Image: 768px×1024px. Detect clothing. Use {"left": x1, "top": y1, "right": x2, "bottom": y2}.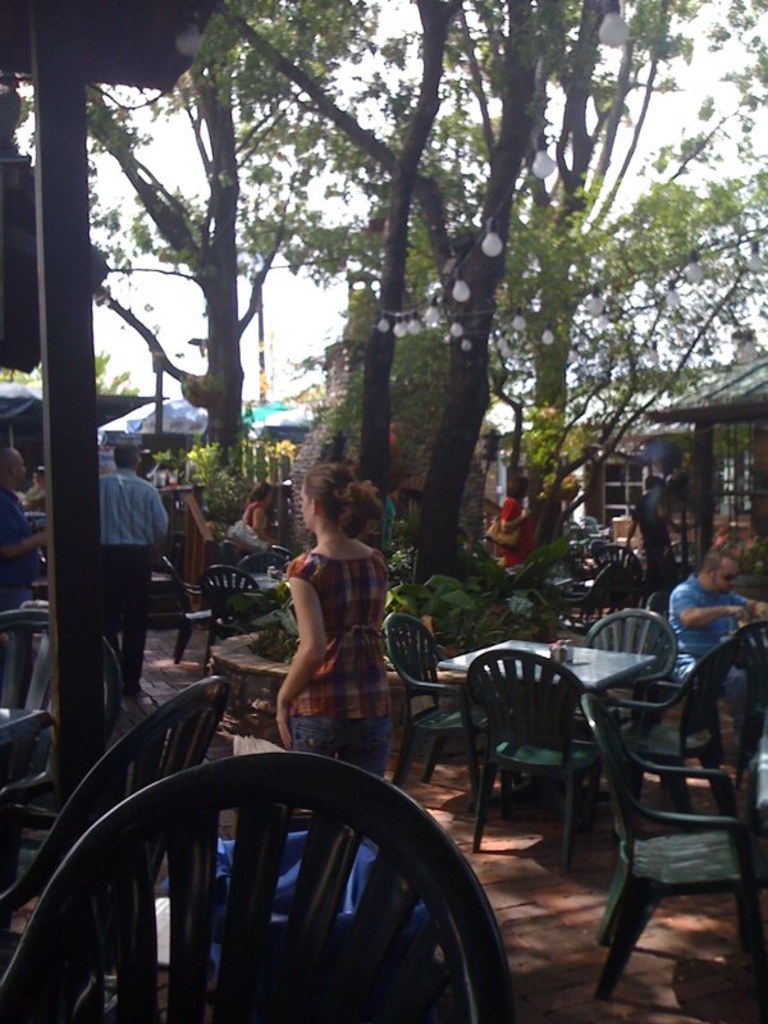
{"left": 0, "top": 489, "right": 42, "bottom": 612}.
